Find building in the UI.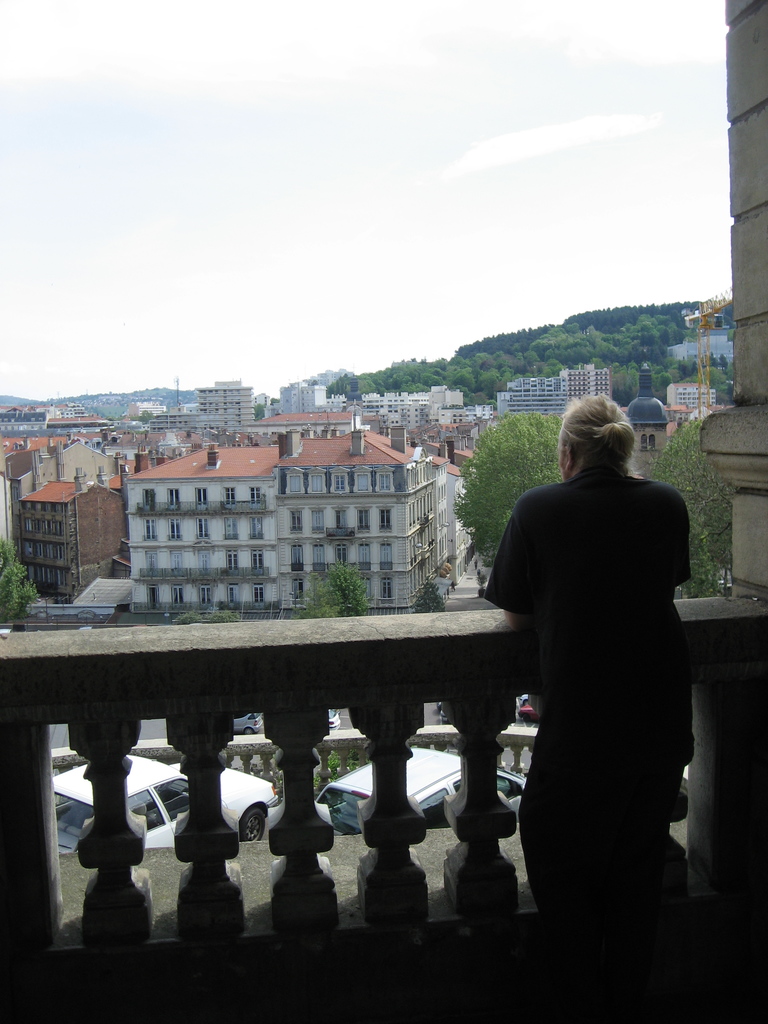
UI element at BBox(22, 466, 125, 602).
